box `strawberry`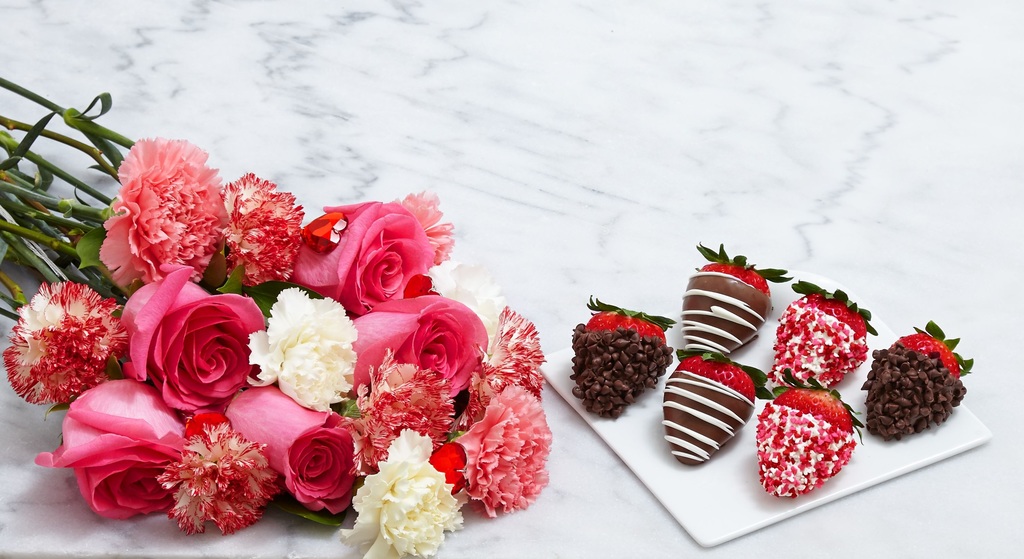
Rect(766, 297, 873, 395)
